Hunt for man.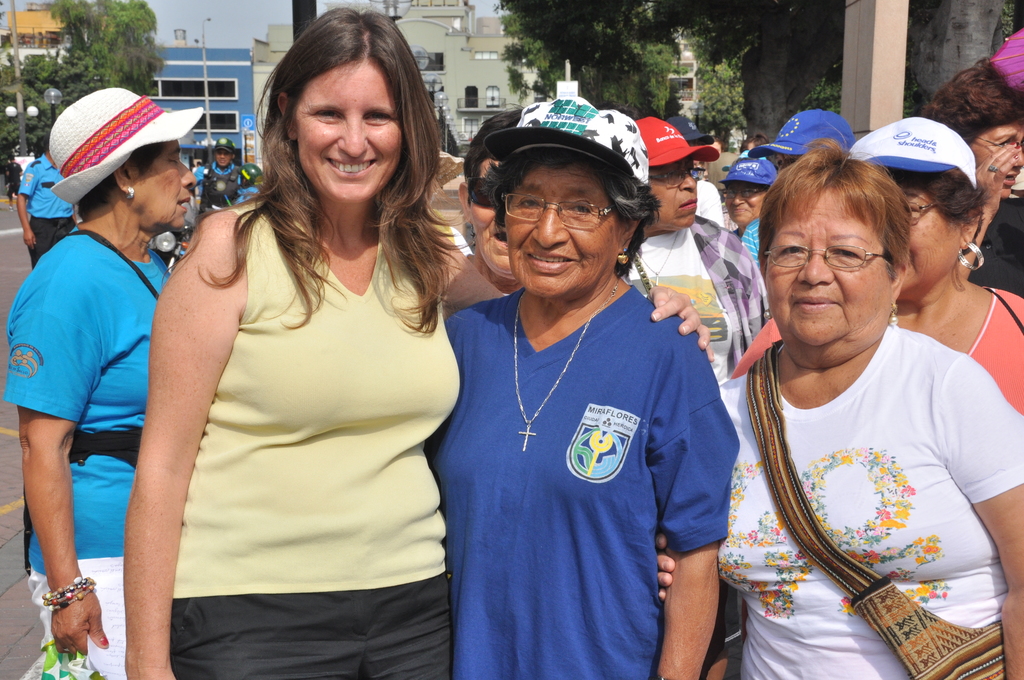
Hunted down at x1=19, y1=135, x2=70, y2=267.
